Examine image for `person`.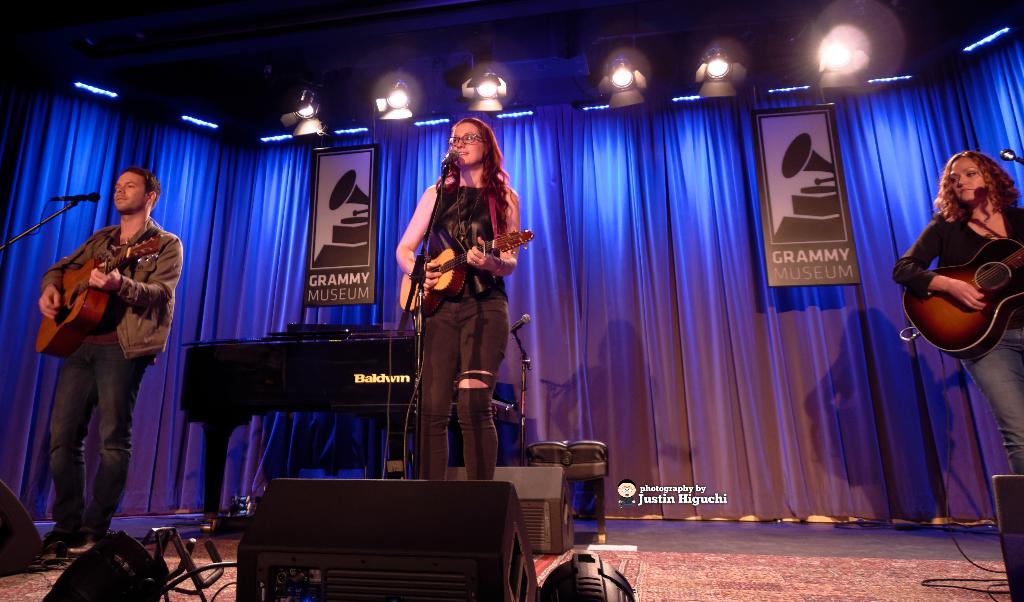
Examination result: <box>904,142,1013,424</box>.
